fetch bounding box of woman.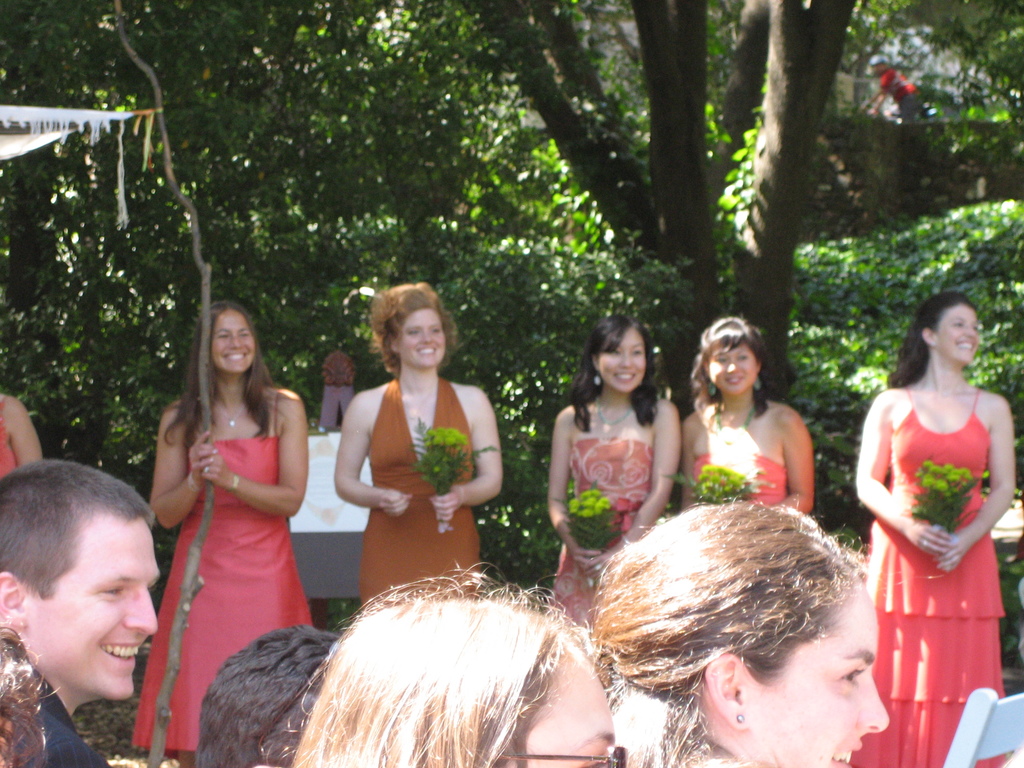
Bbox: 852 291 1017 767.
